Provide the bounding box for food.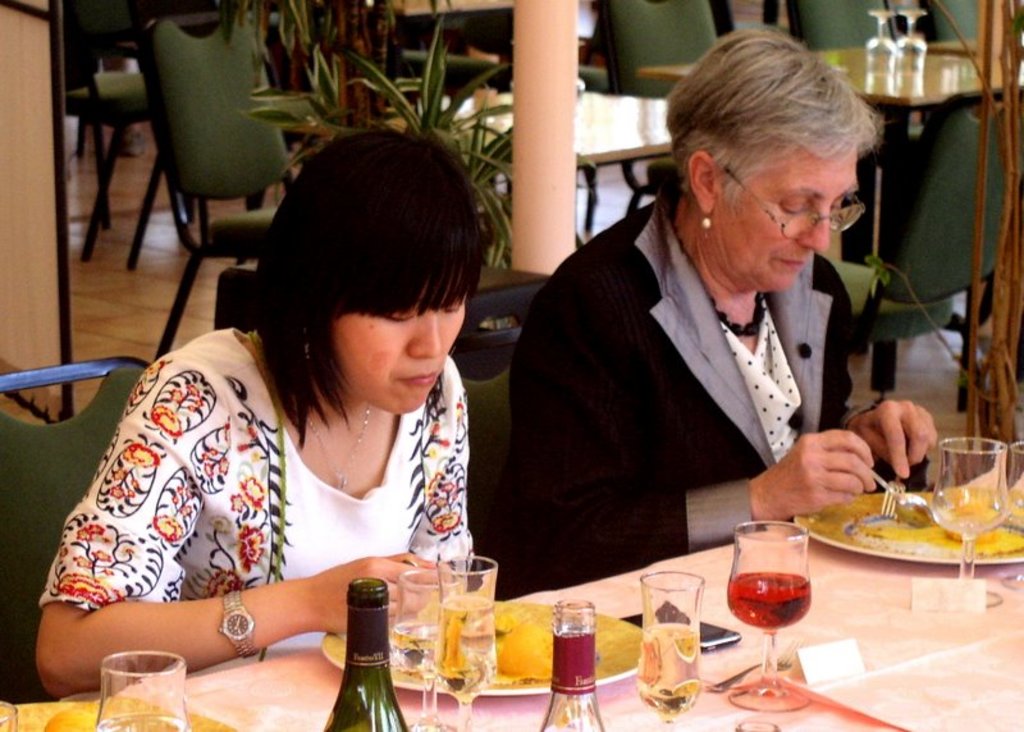
[left=45, top=704, right=105, bottom=731].
